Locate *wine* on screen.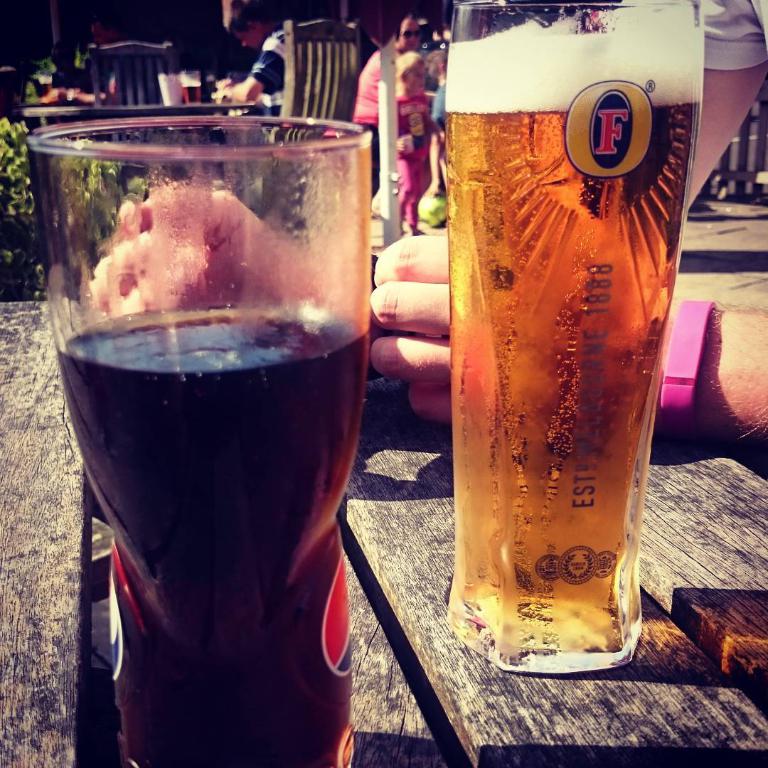
On screen at BBox(437, 2, 701, 672).
